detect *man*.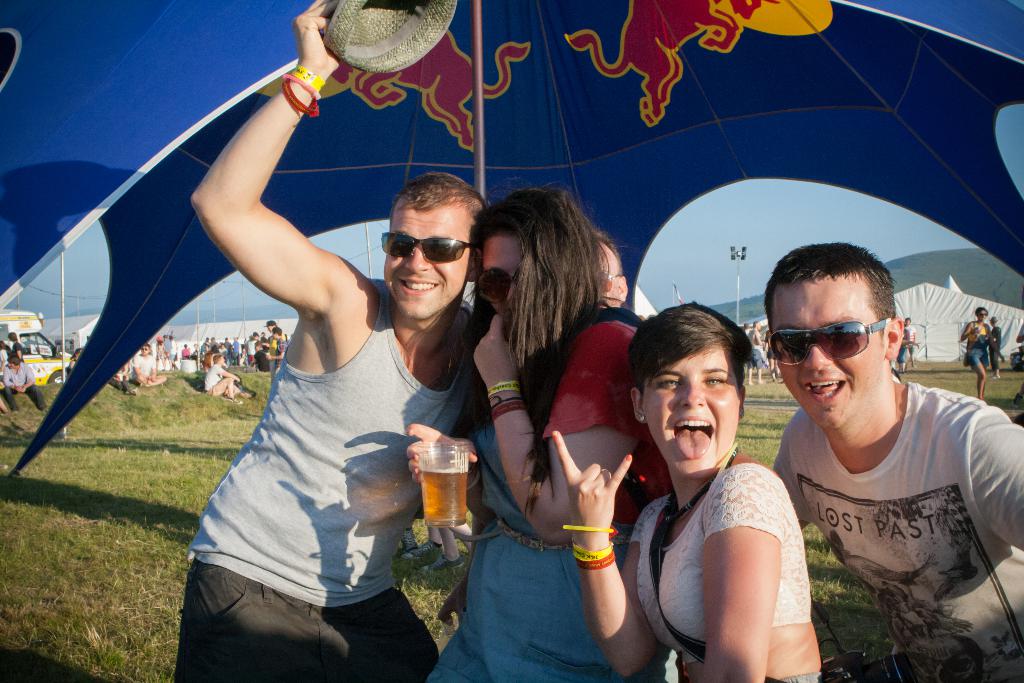
Detected at <region>212, 337, 221, 349</region>.
